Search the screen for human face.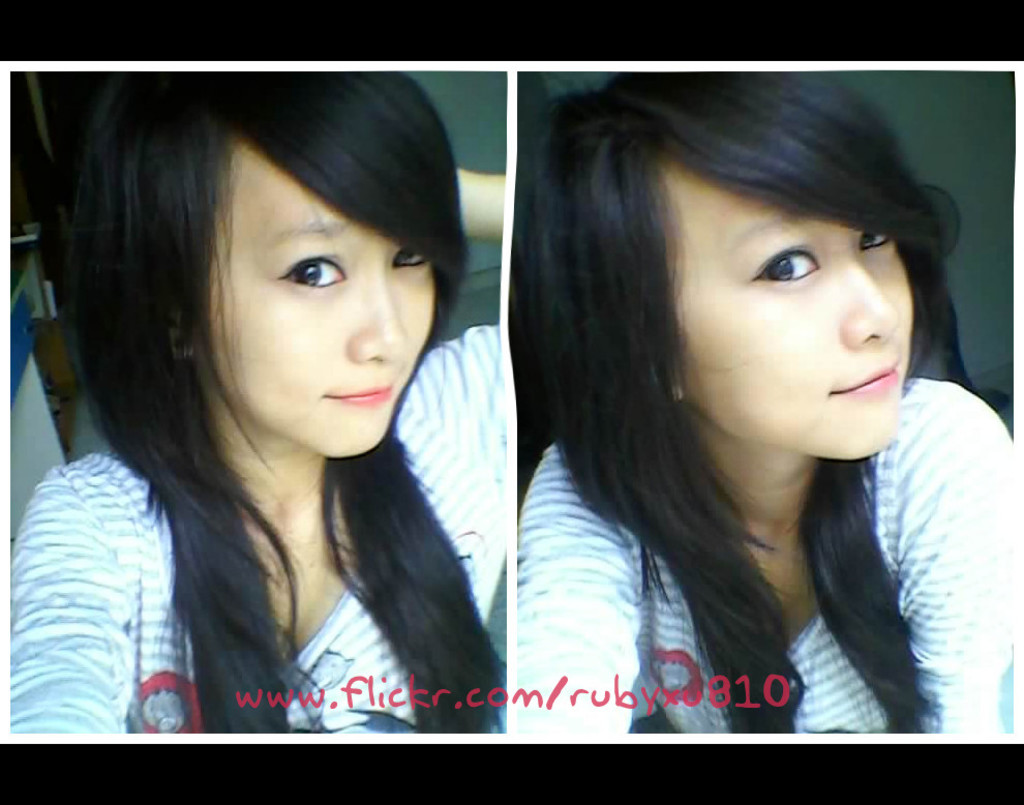
Found at [left=209, top=136, right=438, bottom=456].
